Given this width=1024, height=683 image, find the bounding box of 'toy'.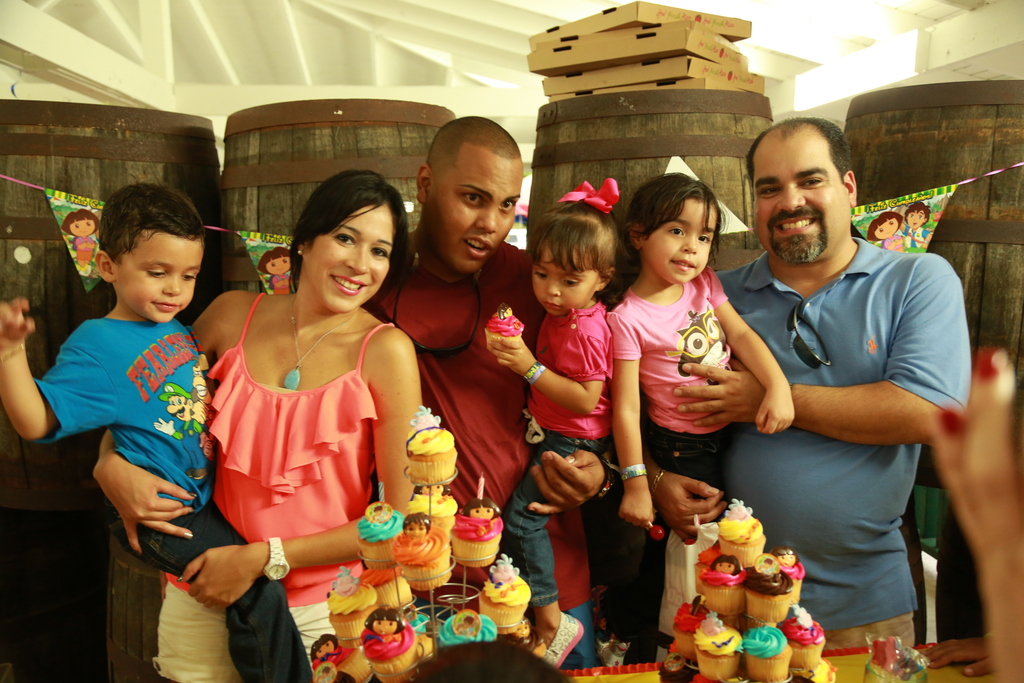
489,550,519,586.
